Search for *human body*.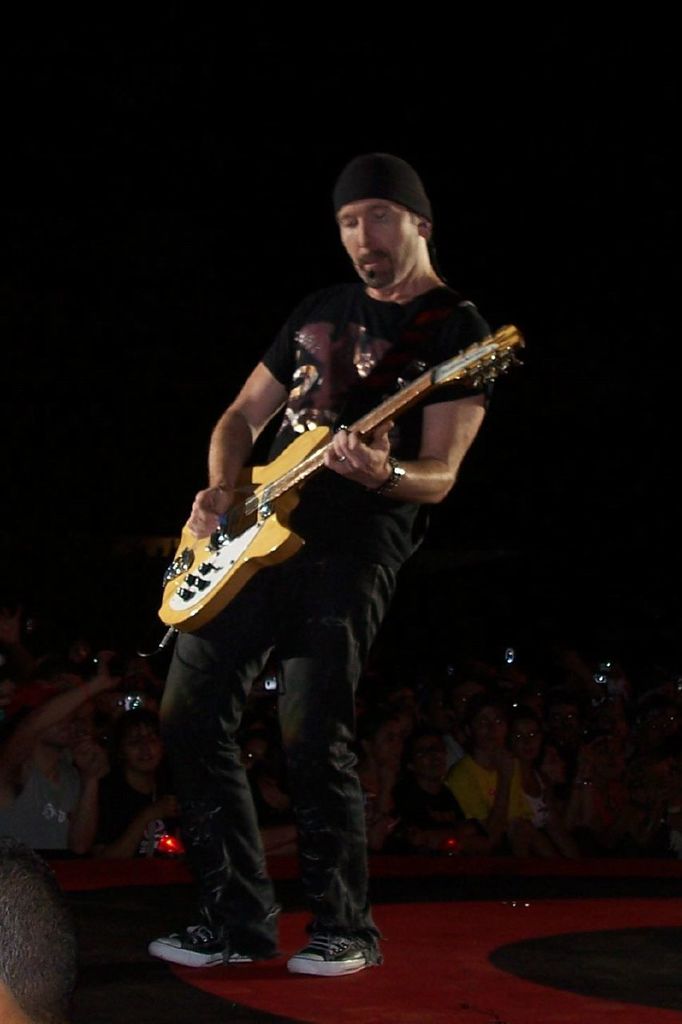
Found at x1=133 y1=167 x2=505 y2=966.
